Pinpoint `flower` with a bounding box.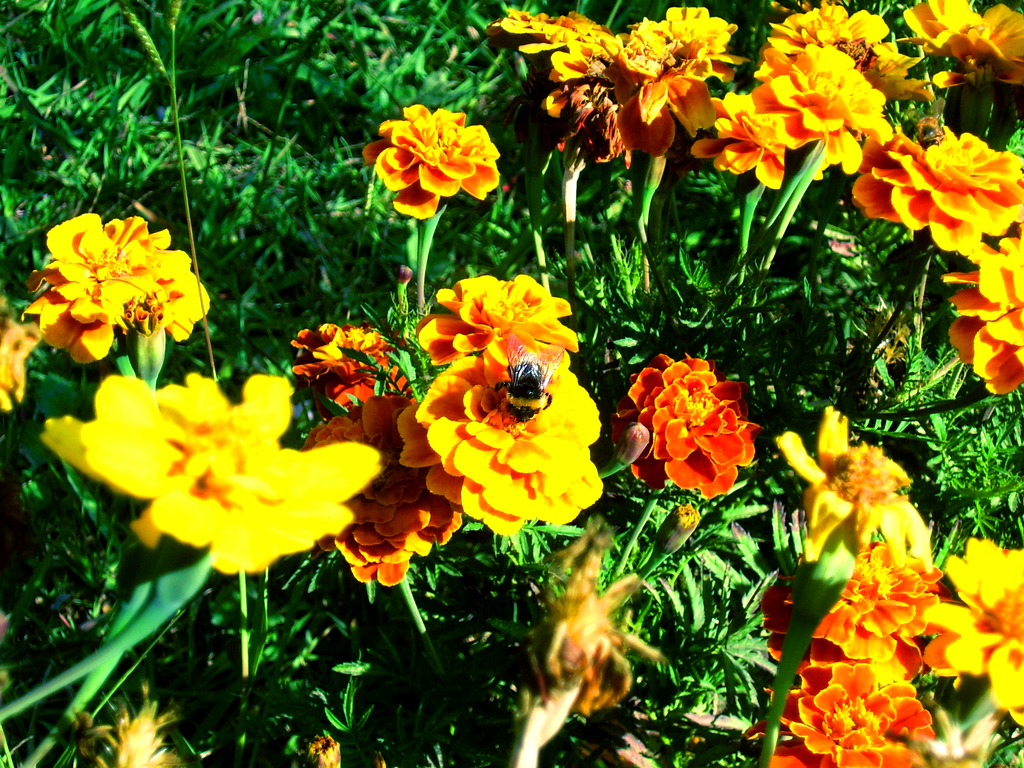
x1=608, y1=344, x2=768, y2=504.
